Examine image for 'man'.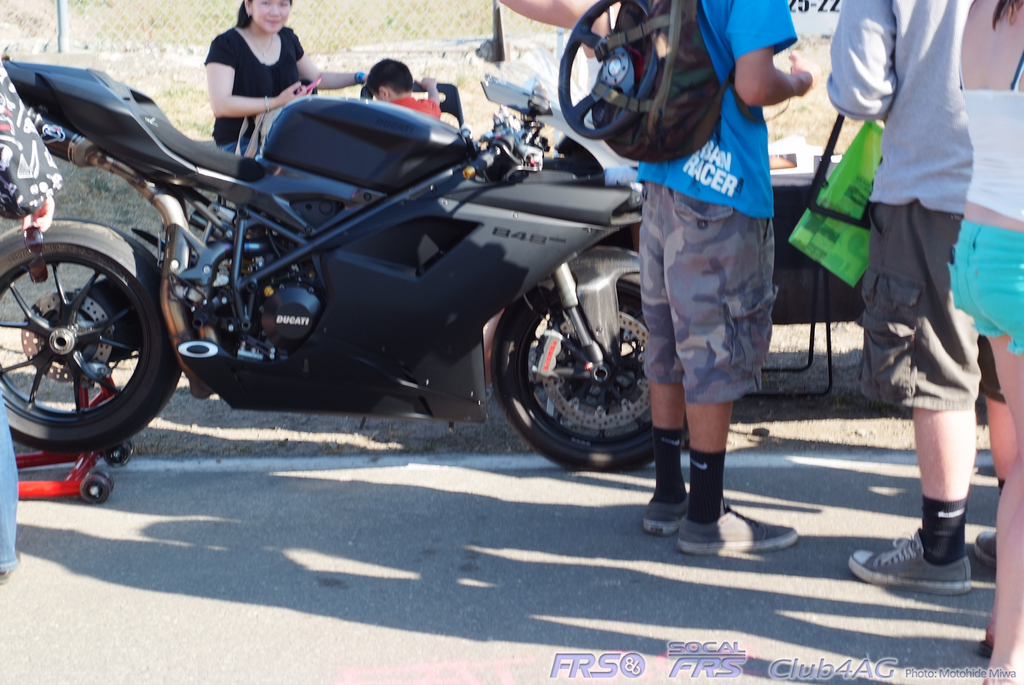
Examination result: 646, 0, 814, 561.
